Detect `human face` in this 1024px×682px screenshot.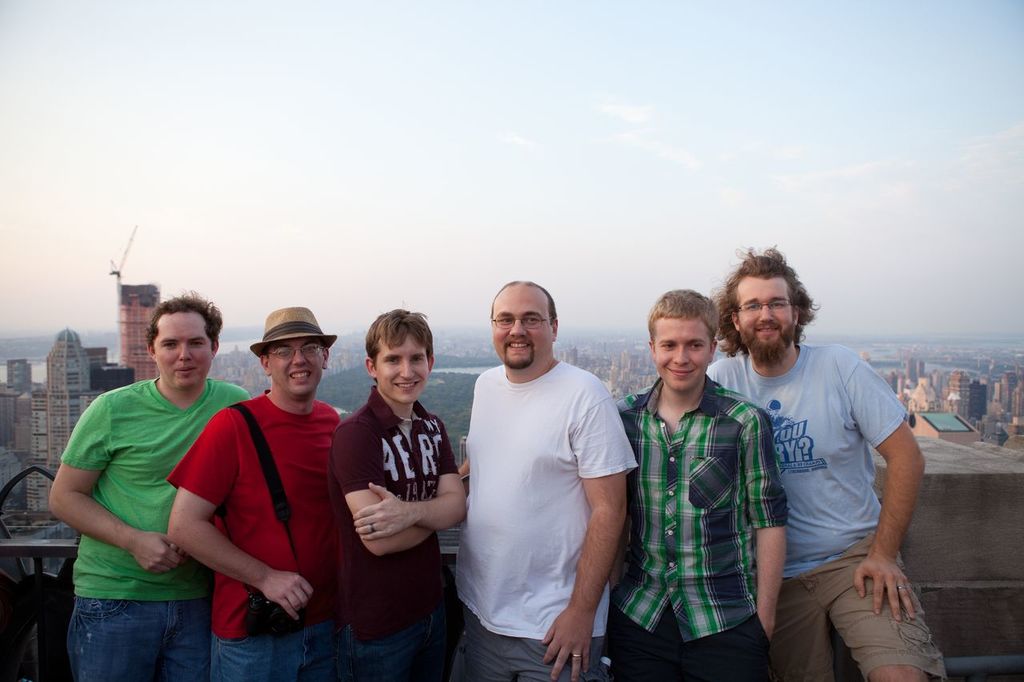
Detection: [654,313,709,394].
